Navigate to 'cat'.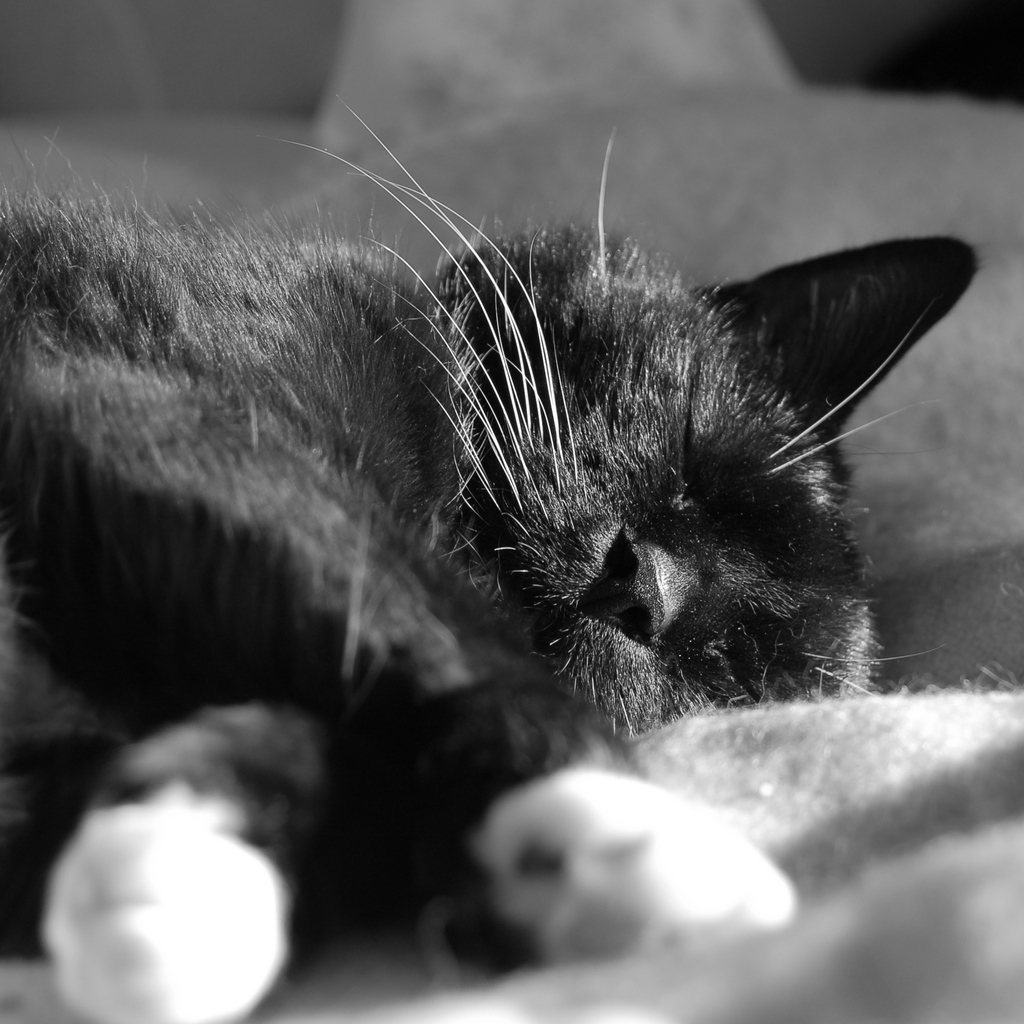
Navigation target: detection(0, 95, 1023, 1023).
